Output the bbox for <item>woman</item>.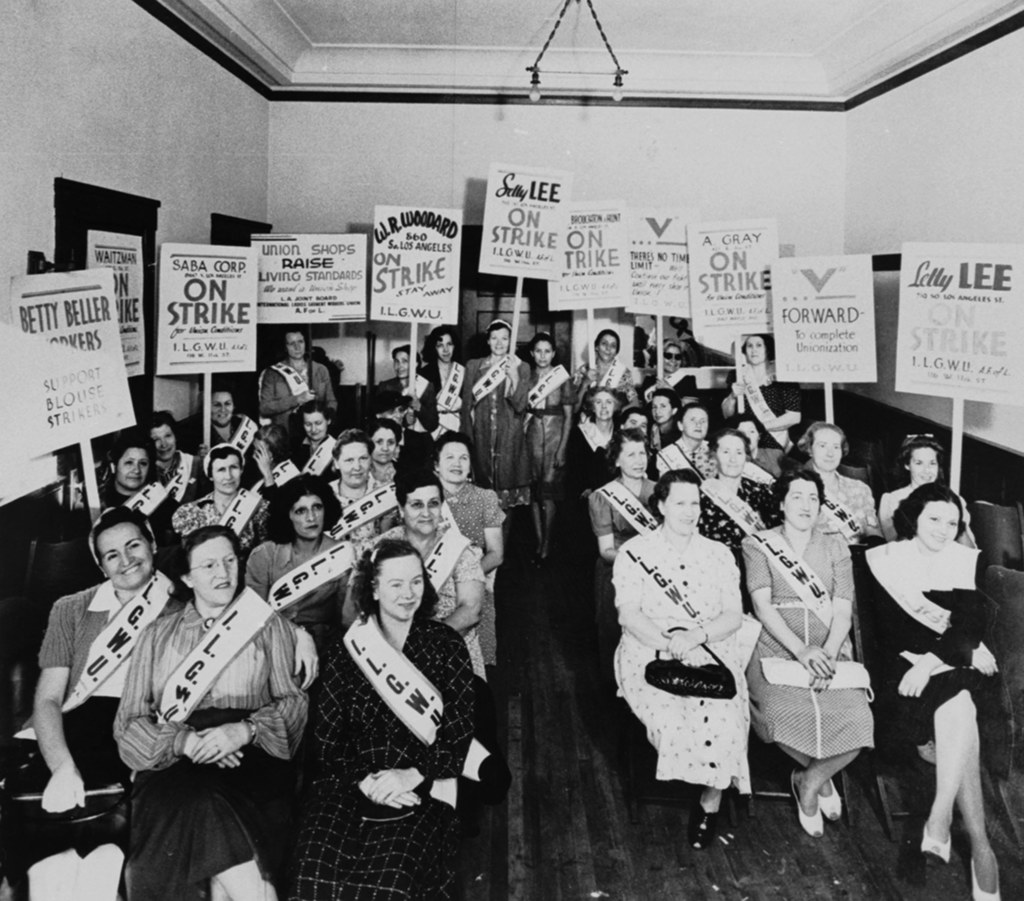
<box>259,332,339,438</box>.
